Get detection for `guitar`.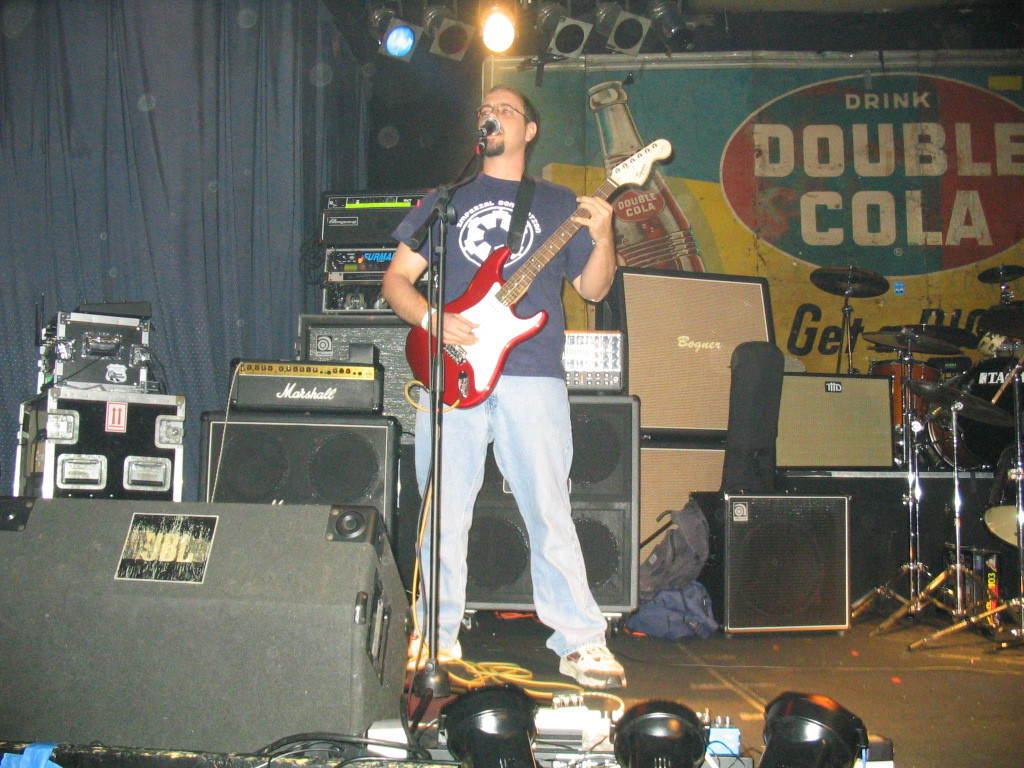
Detection: bbox=(371, 138, 669, 423).
